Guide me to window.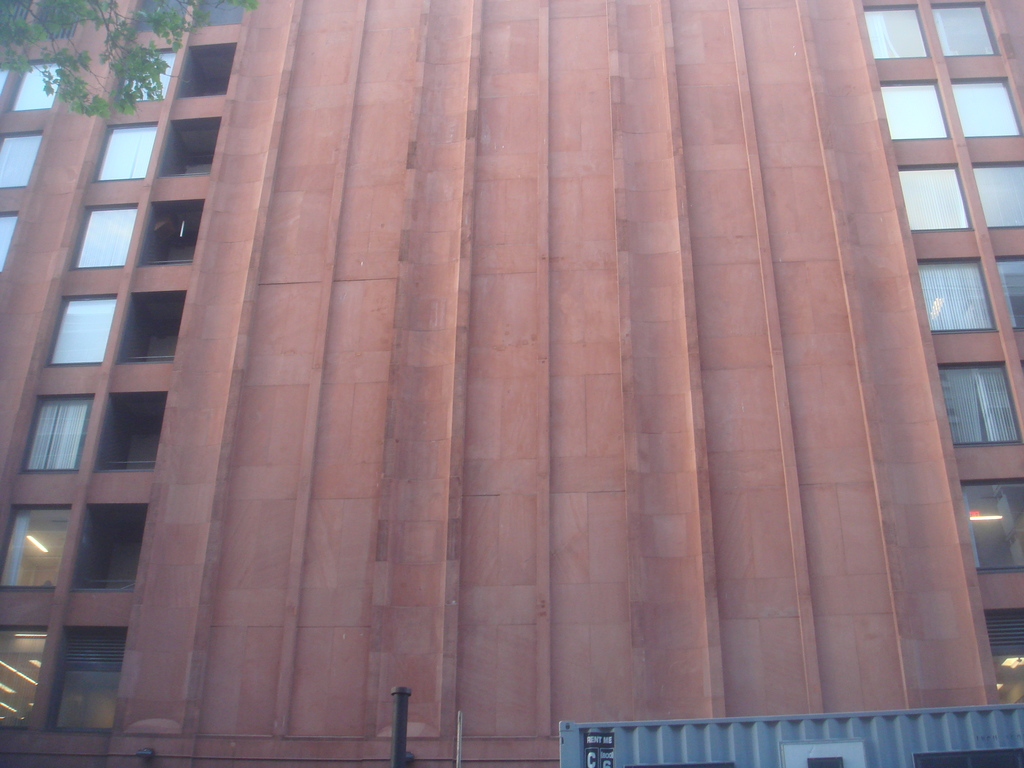
Guidance: [194, 0, 246, 22].
